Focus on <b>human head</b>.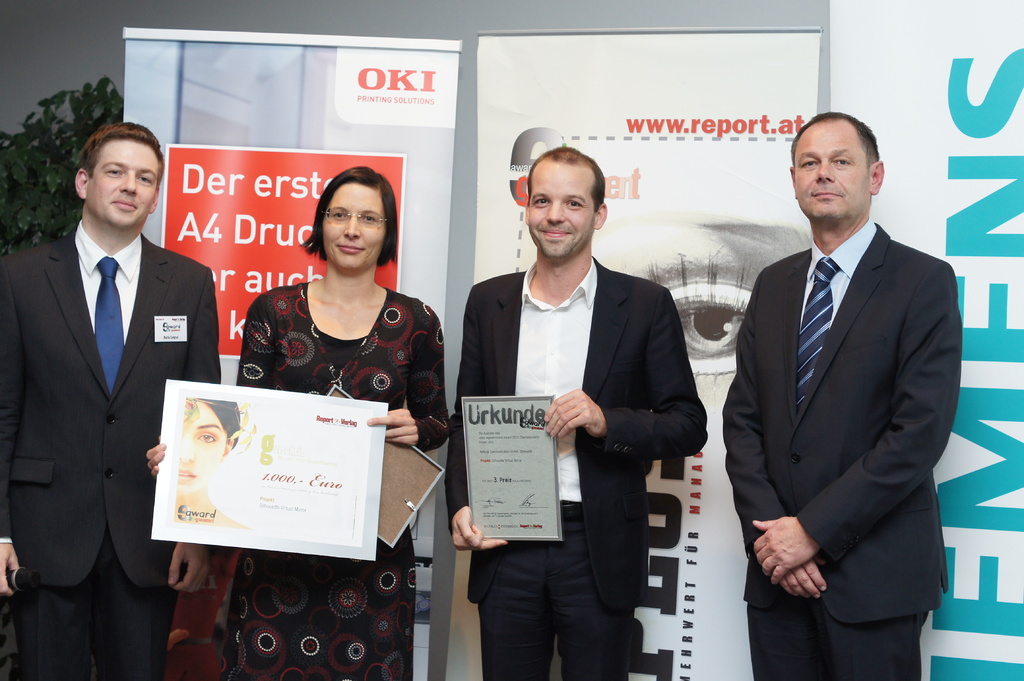
Focused at box(74, 120, 168, 233).
